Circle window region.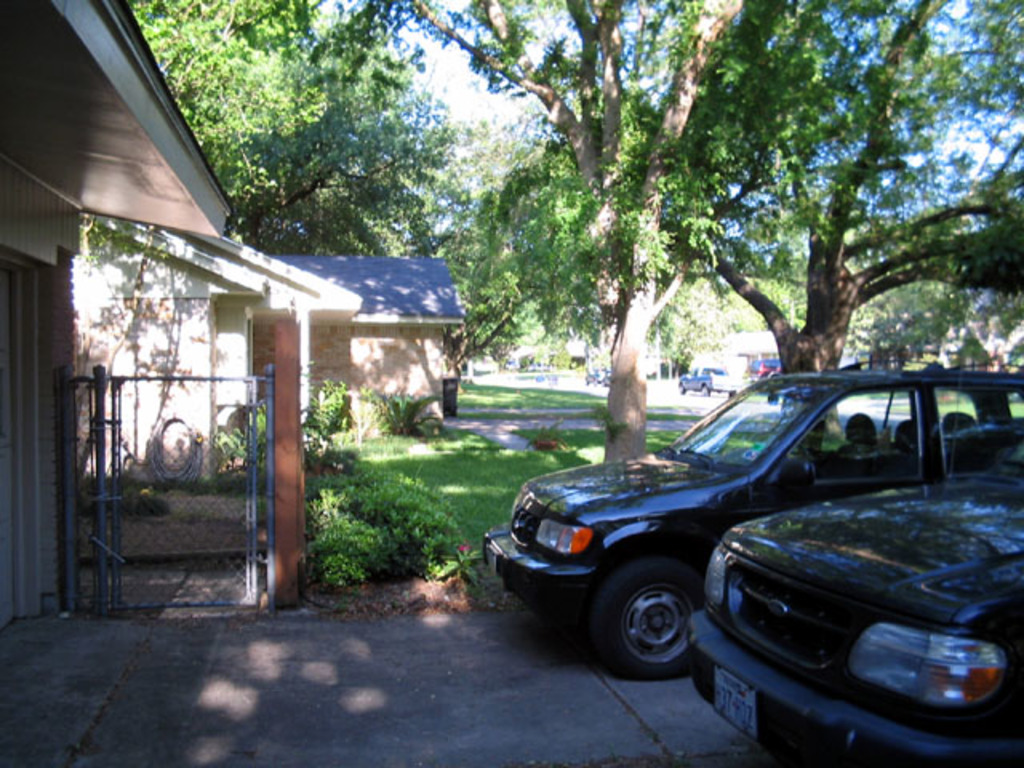
Region: 930 389 1022 483.
